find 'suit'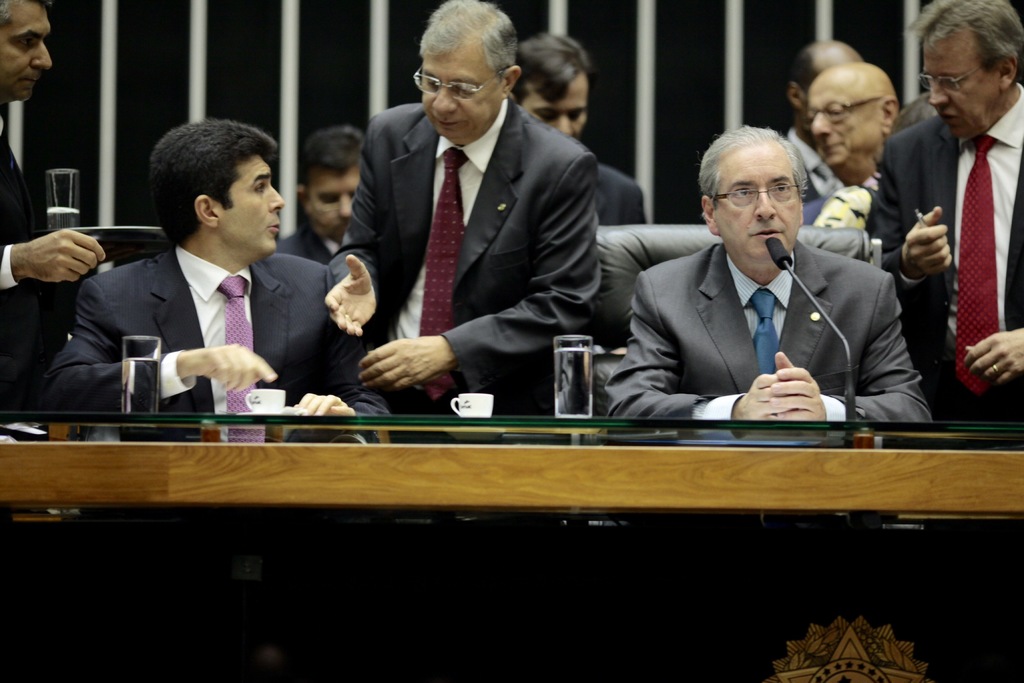
0, 117, 72, 420
